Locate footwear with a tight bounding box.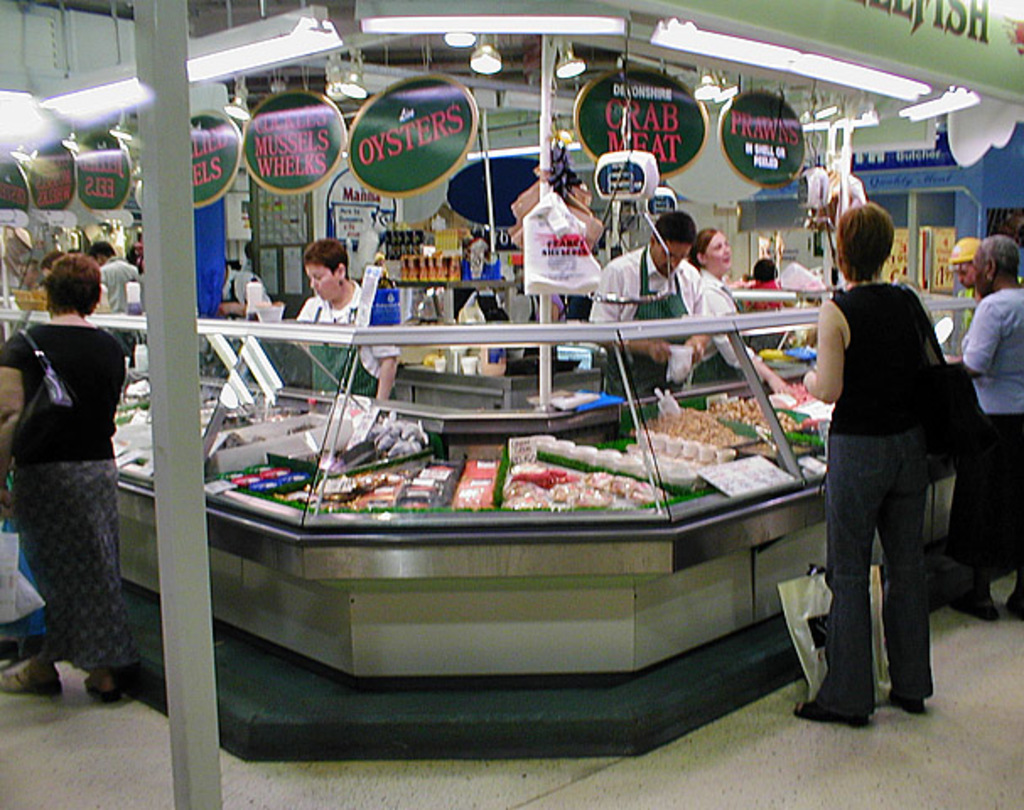
(left=0, top=656, right=69, bottom=699).
